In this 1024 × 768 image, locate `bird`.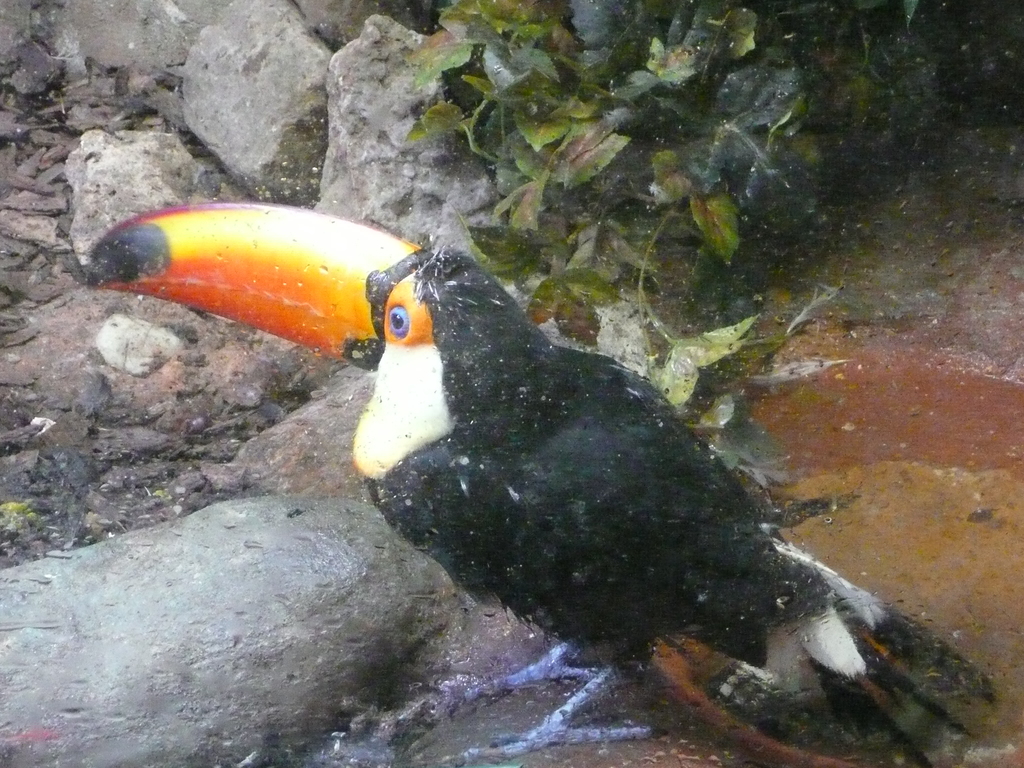
Bounding box: l=123, t=215, r=970, b=747.
